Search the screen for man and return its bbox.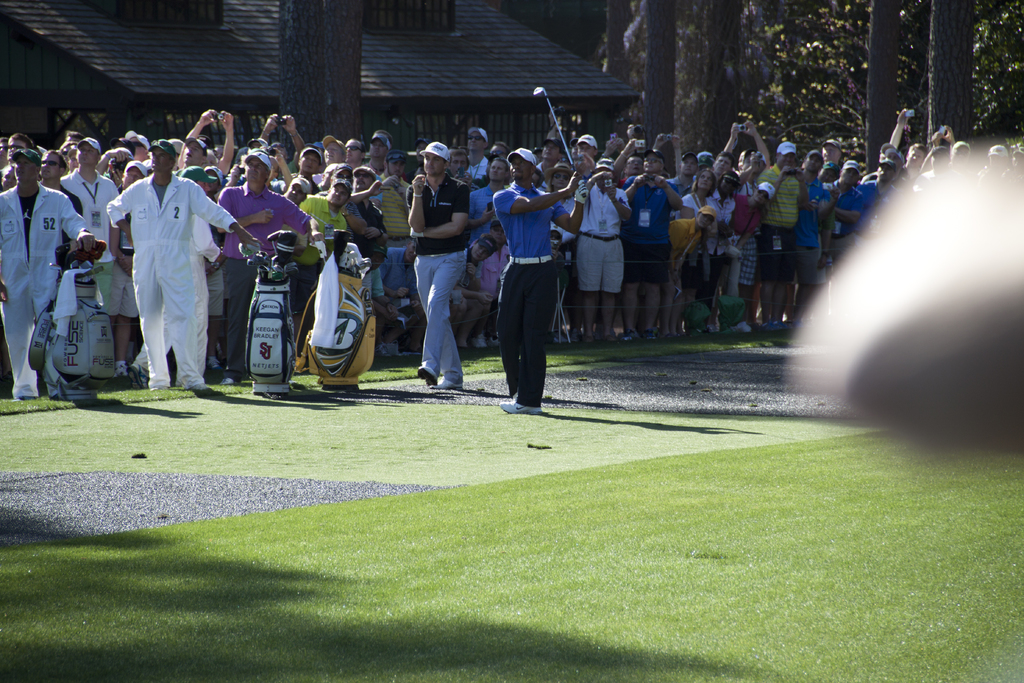
Found: bbox=(342, 136, 364, 170).
